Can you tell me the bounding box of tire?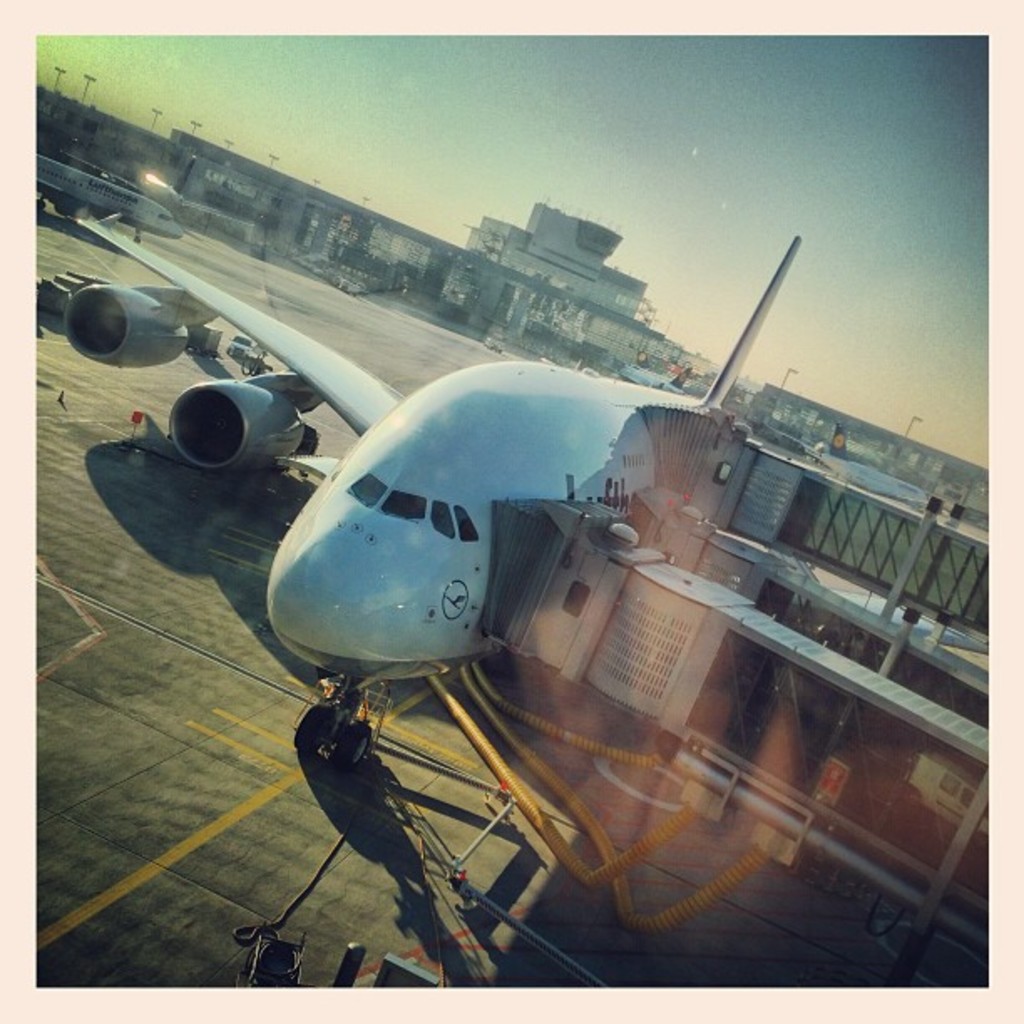
l=129, t=234, r=144, b=251.
